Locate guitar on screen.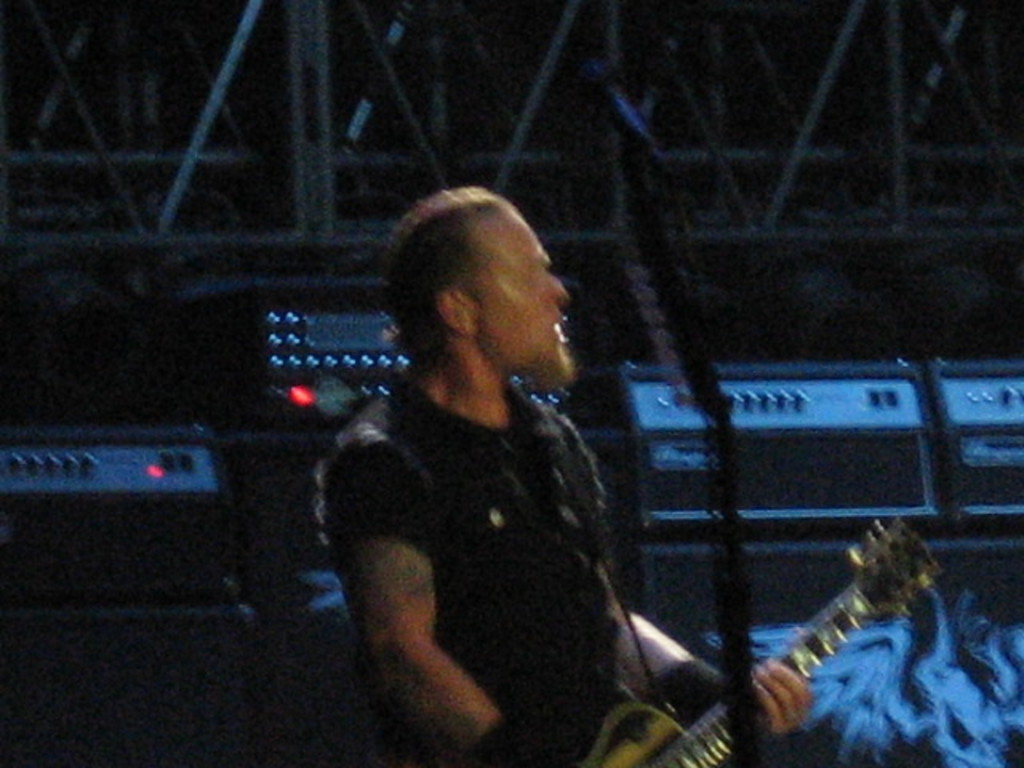
On screen at <region>546, 514, 944, 766</region>.
